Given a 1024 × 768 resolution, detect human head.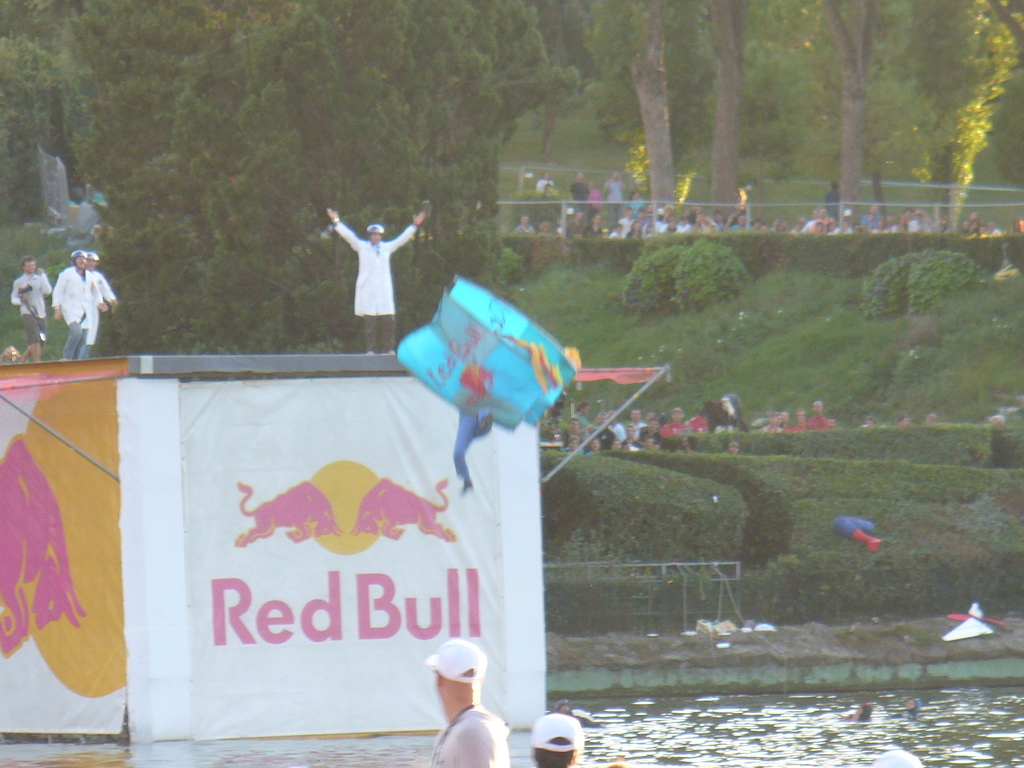
(575,172,585,183).
